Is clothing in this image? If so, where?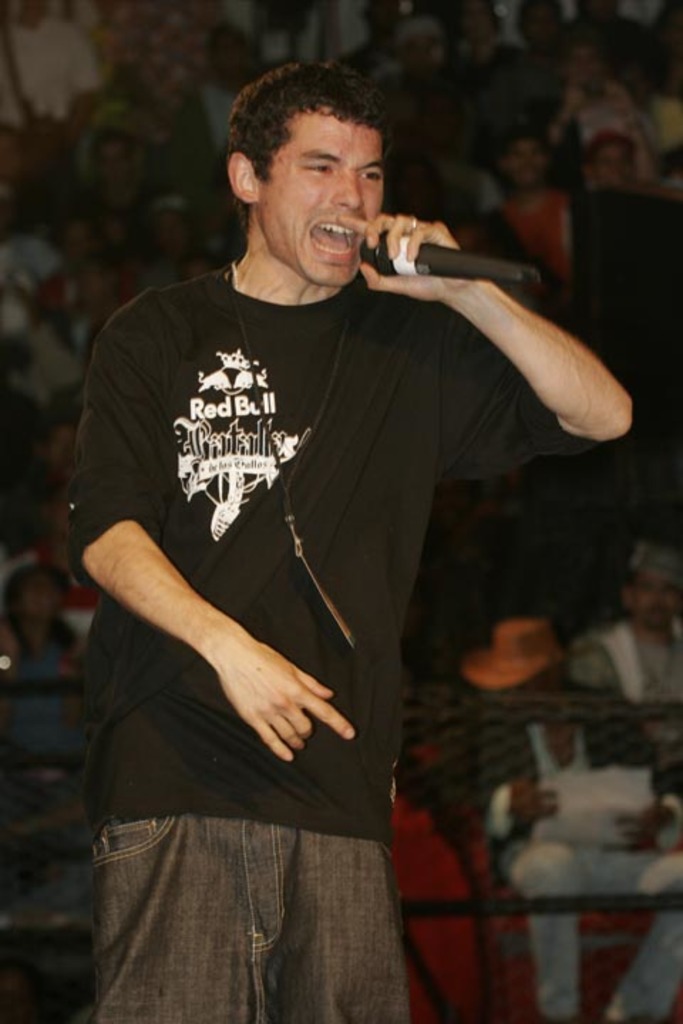
Yes, at detection(339, 6, 403, 63).
